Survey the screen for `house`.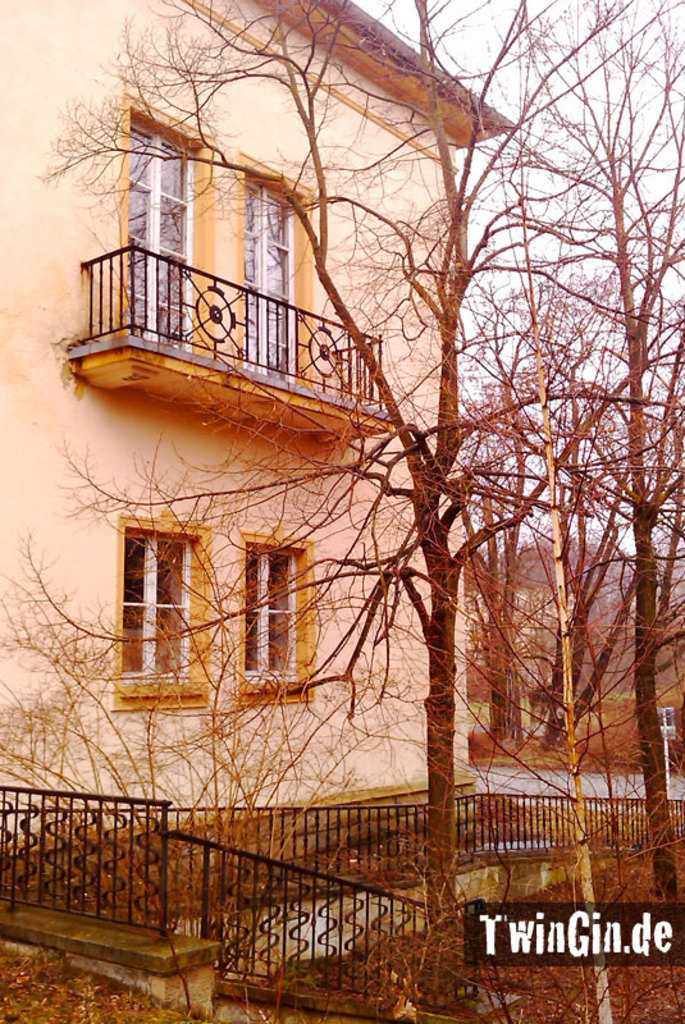
Survey found: l=0, t=0, r=512, b=847.
